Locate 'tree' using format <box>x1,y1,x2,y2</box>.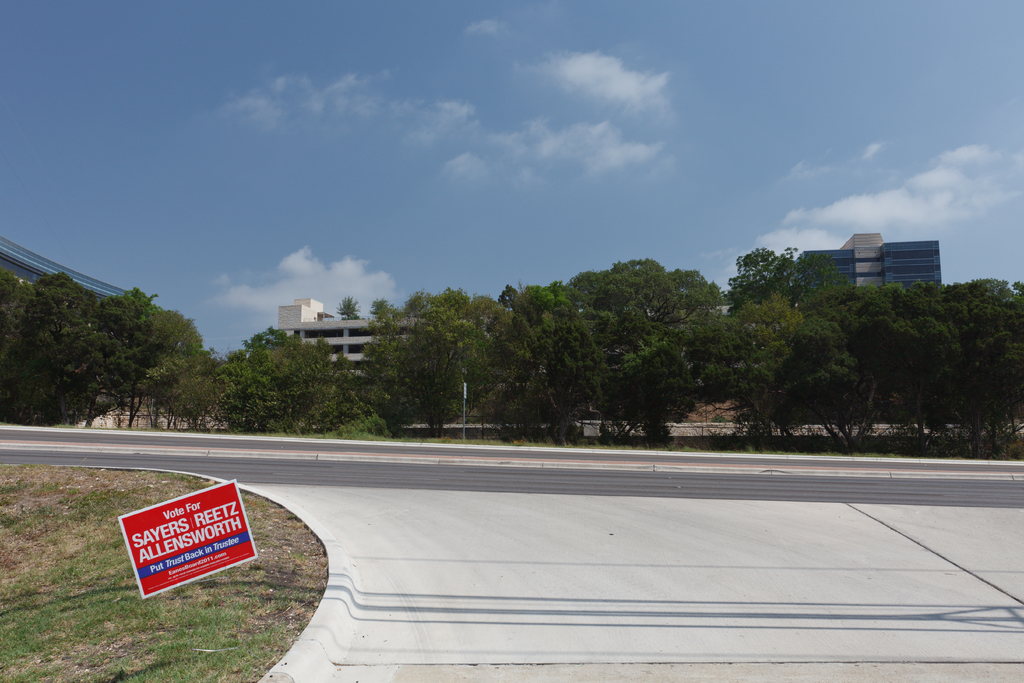
<box>401,285,497,330</box>.
